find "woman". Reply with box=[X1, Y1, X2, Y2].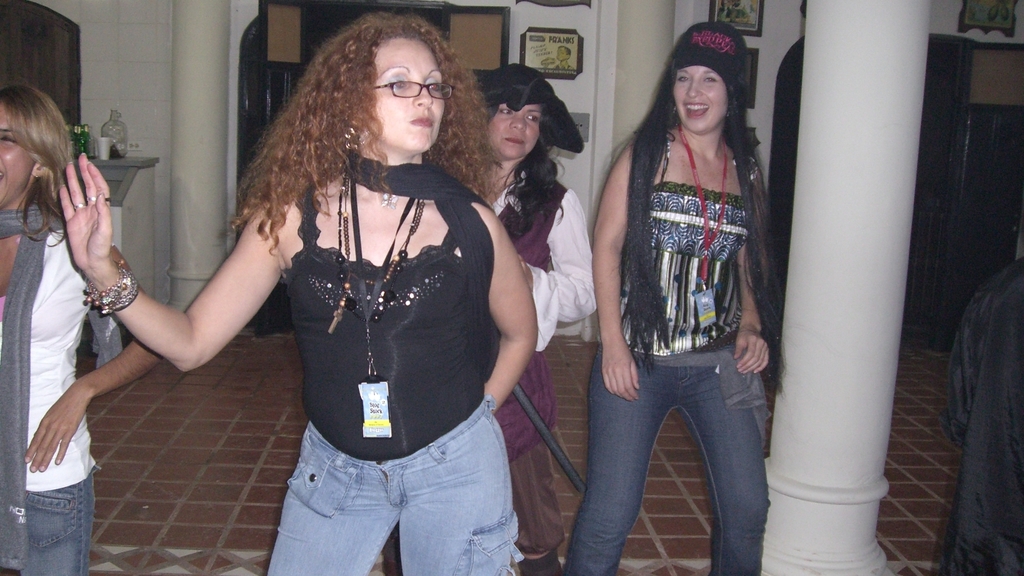
box=[578, 36, 794, 556].
